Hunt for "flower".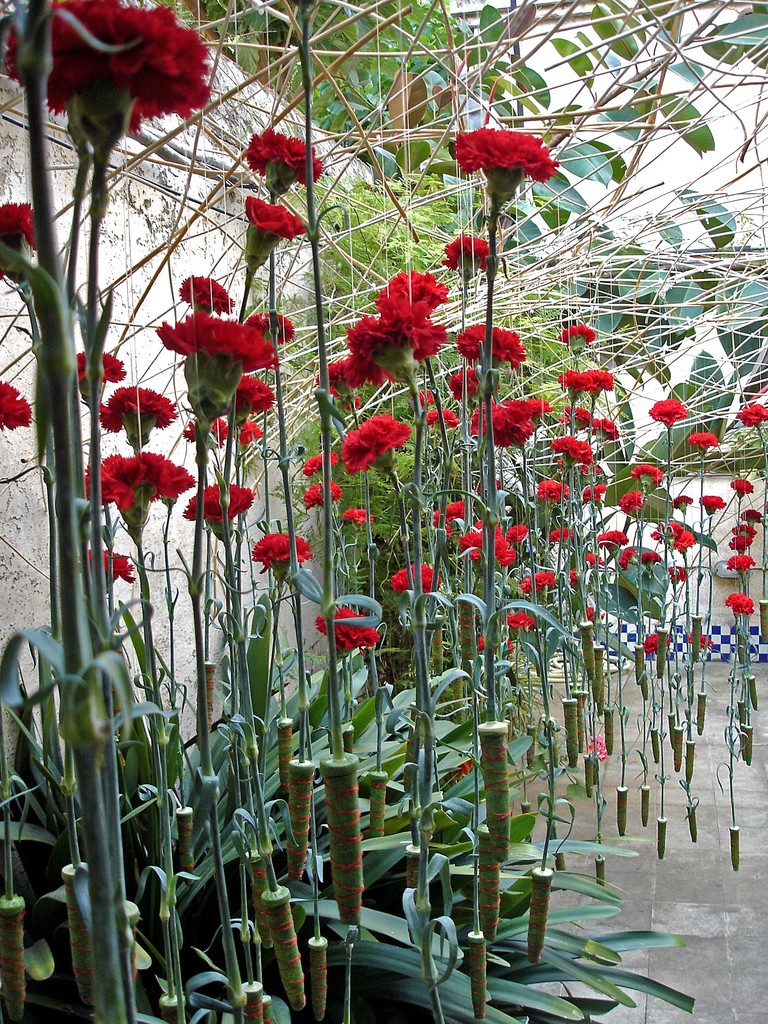
Hunted down at x1=174, y1=271, x2=230, y2=314.
